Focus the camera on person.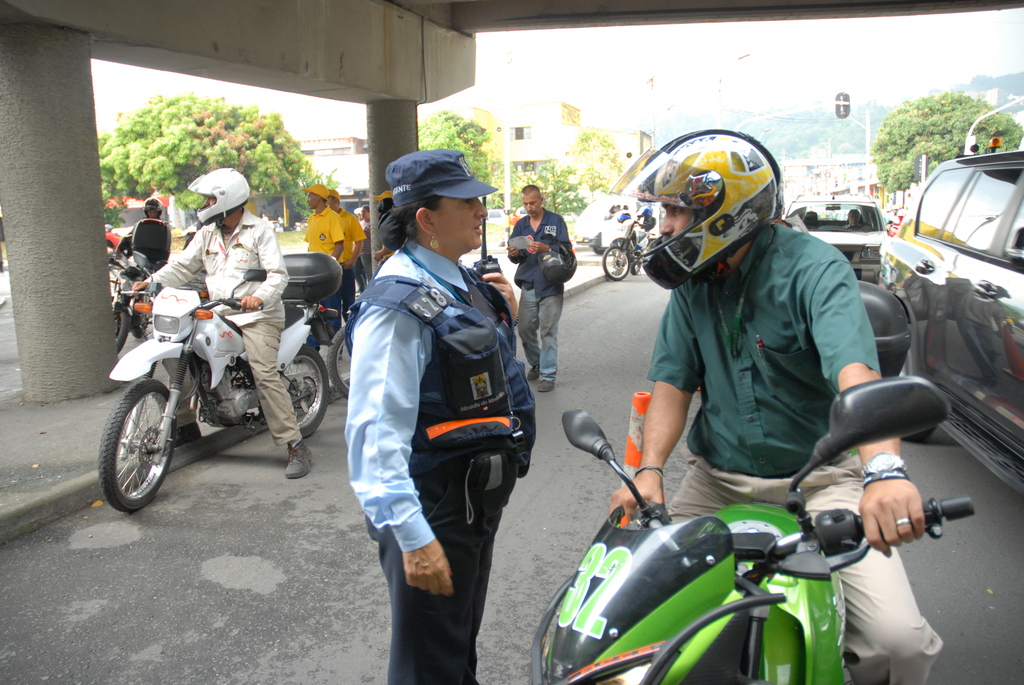
Focus region: crop(133, 168, 309, 480).
